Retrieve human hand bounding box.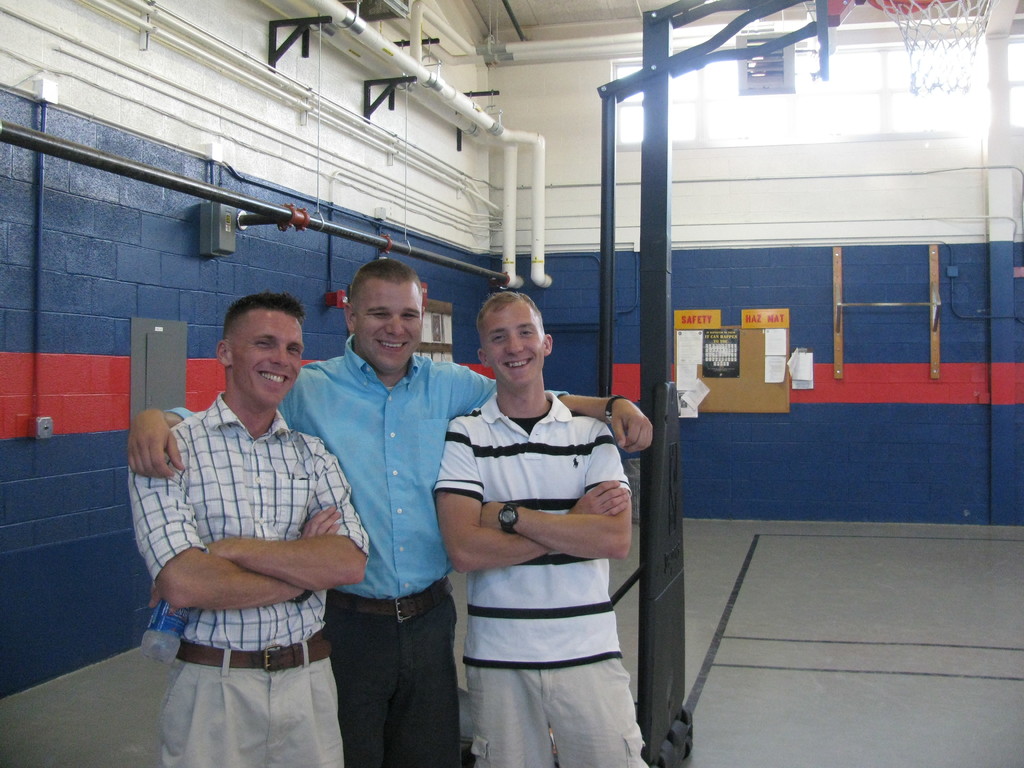
Bounding box: <bbox>567, 478, 634, 515</bbox>.
